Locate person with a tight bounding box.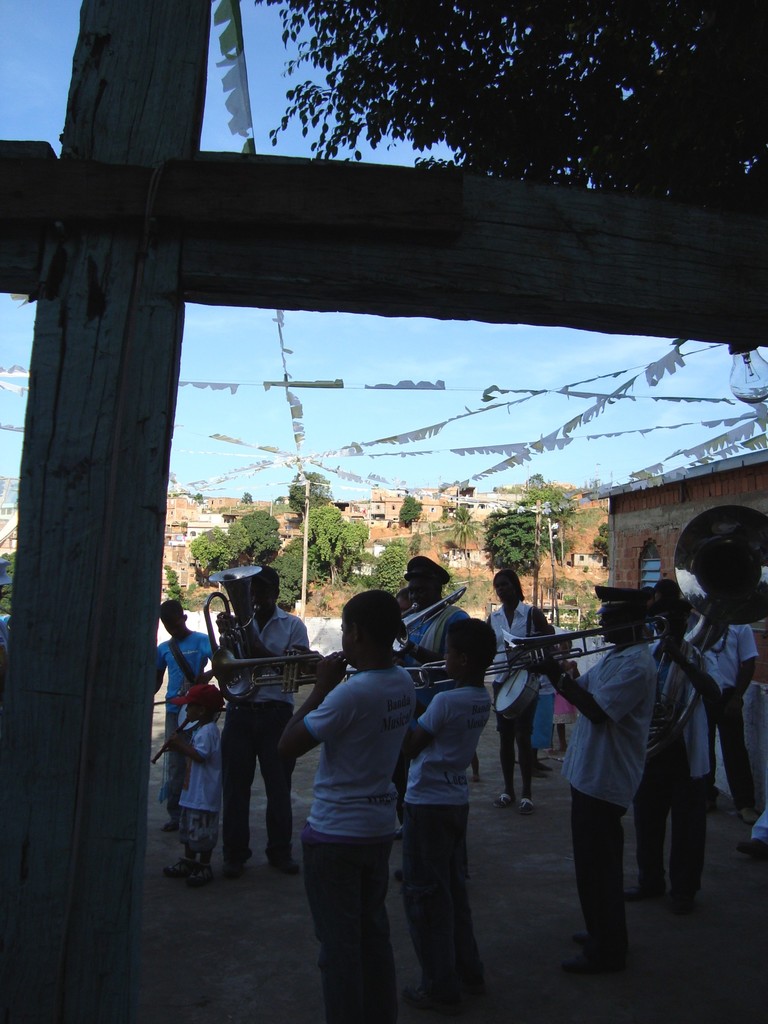
pyautogui.locateOnScreen(213, 572, 313, 879).
